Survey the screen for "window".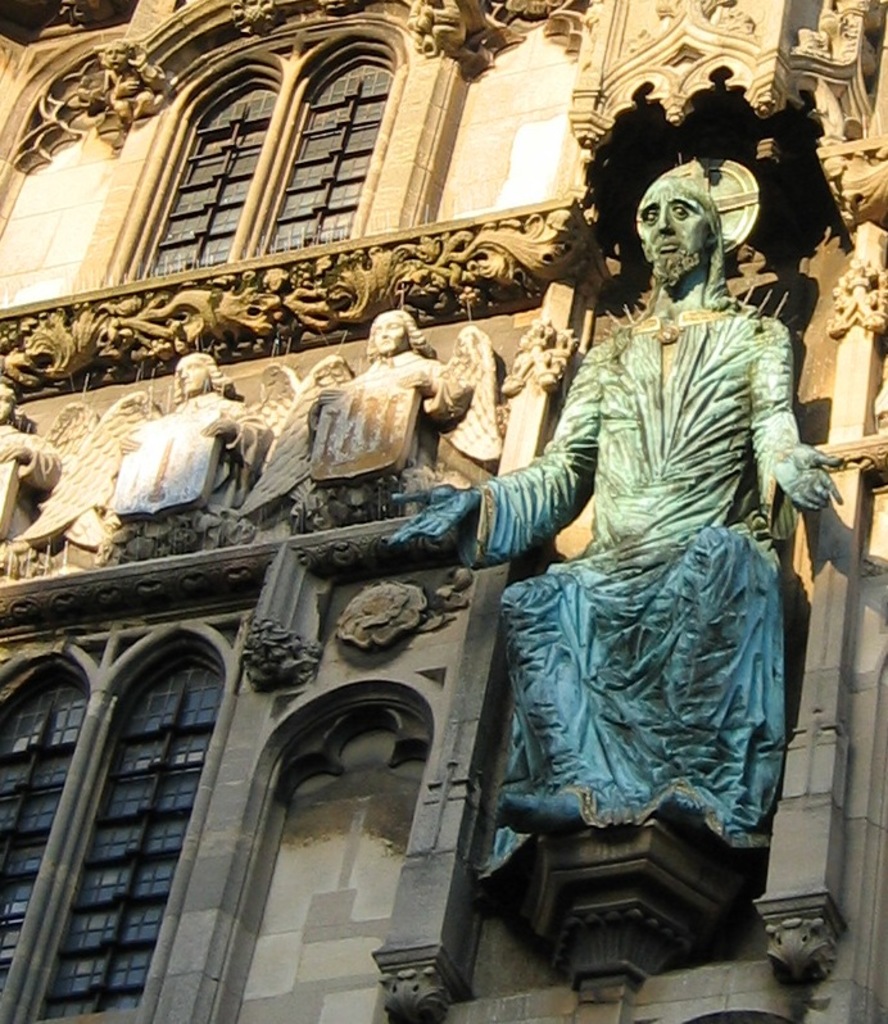
Survey found: [127,36,408,258].
